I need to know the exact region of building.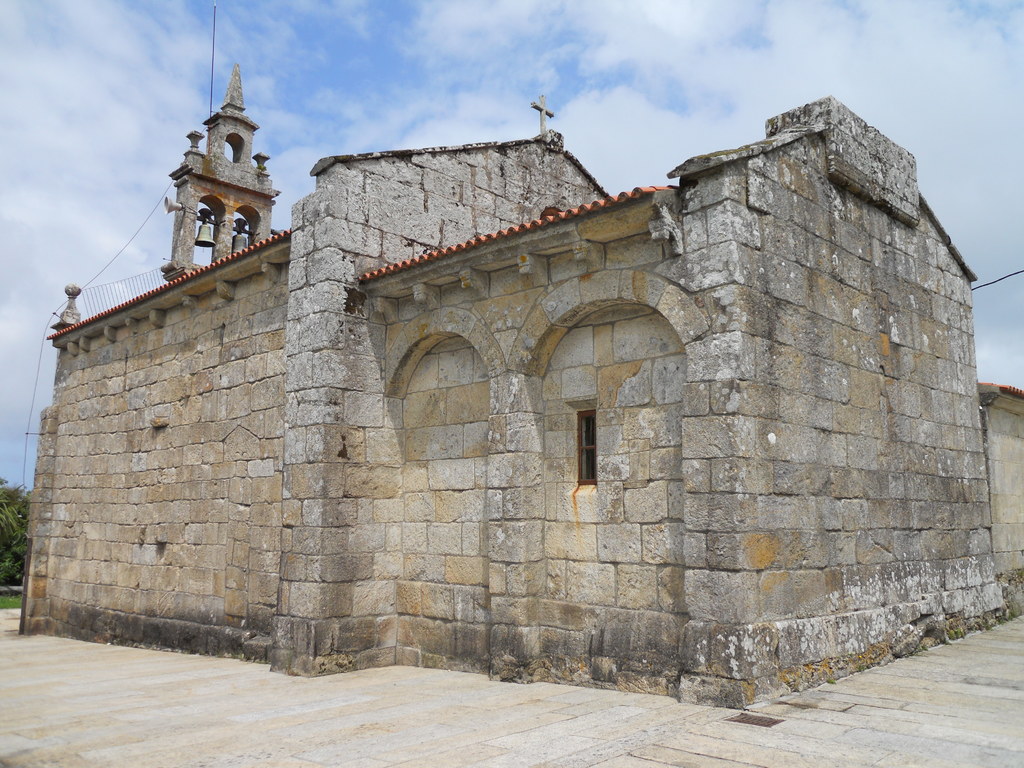
Region: left=19, top=63, right=1023, bottom=711.
